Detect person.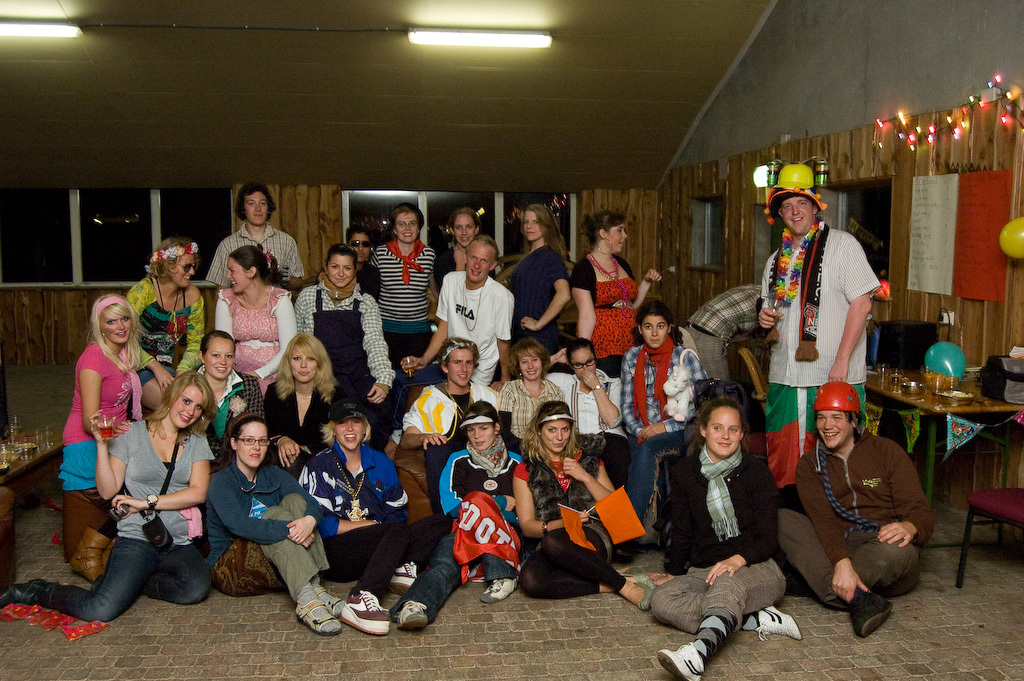
Detected at box=[295, 247, 395, 444].
